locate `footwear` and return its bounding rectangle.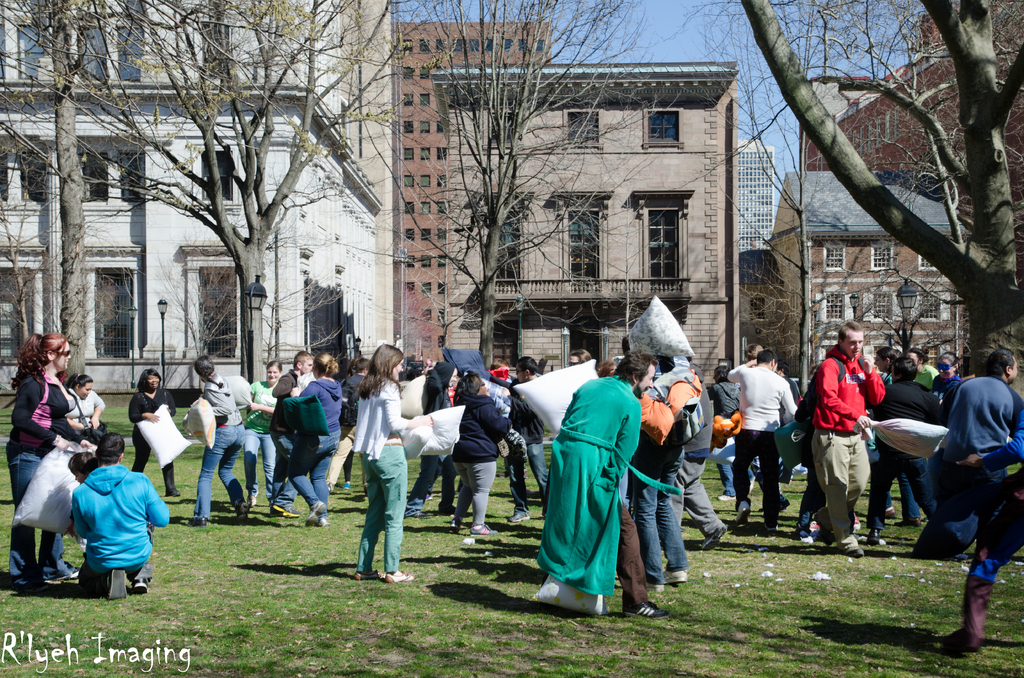
<region>623, 600, 671, 618</region>.
